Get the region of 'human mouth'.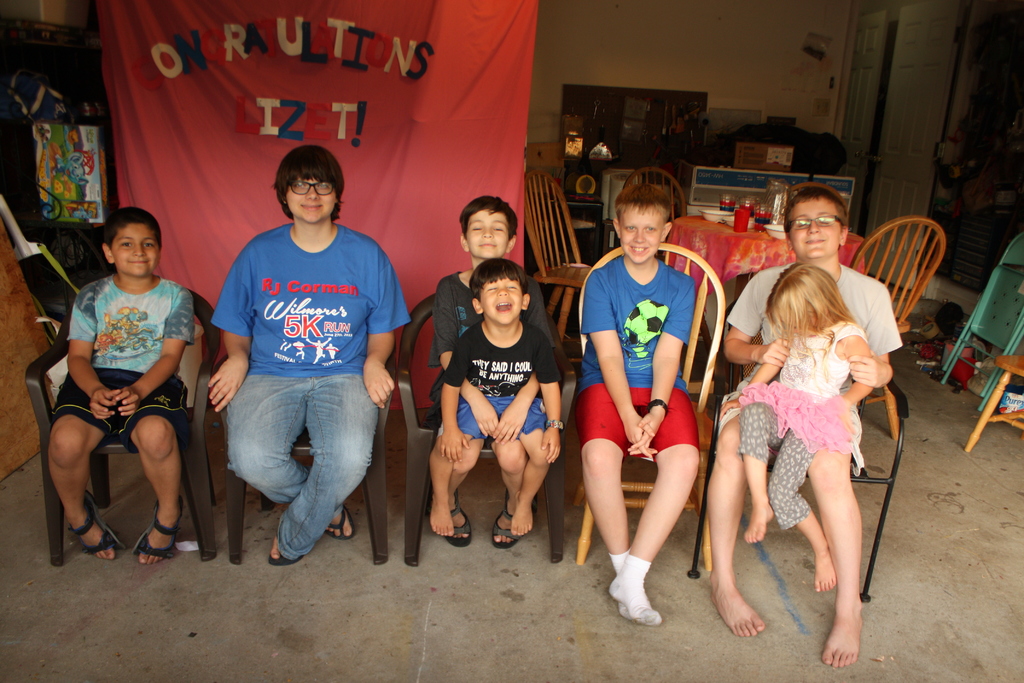
{"left": 130, "top": 263, "right": 150, "bottom": 265}.
